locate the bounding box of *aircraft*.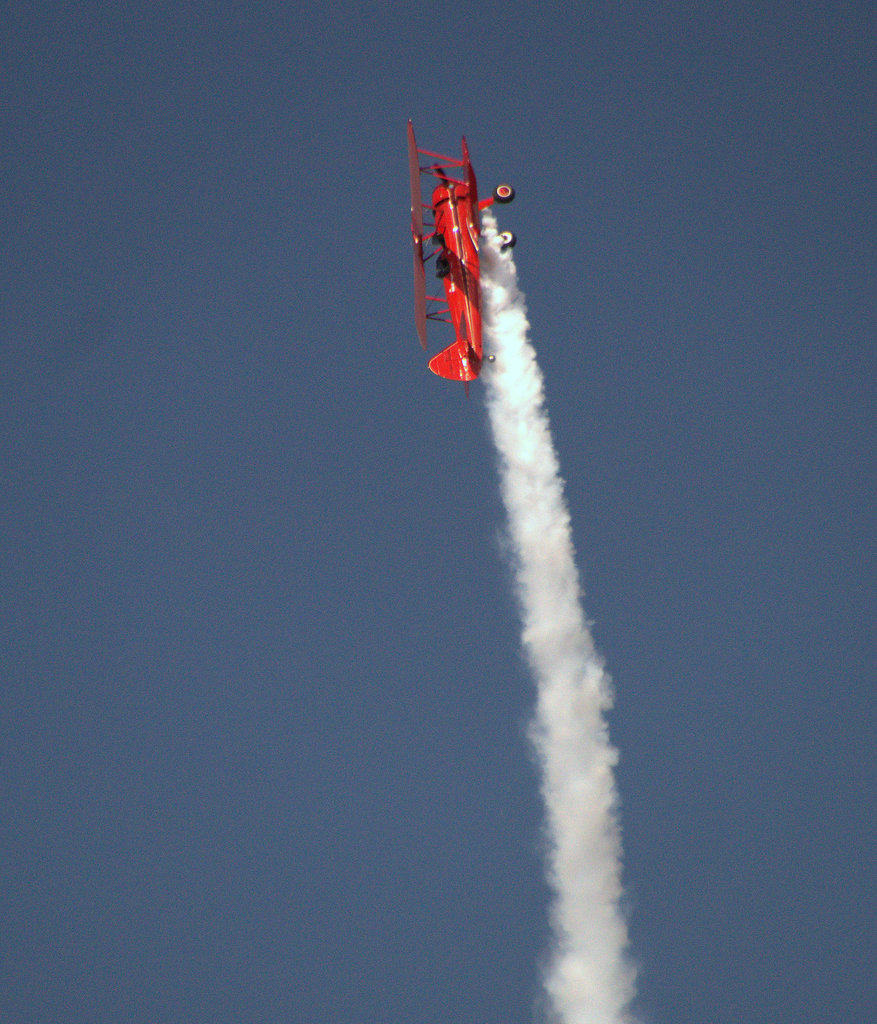
Bounding box: locate(405, 97, 535, 410).
